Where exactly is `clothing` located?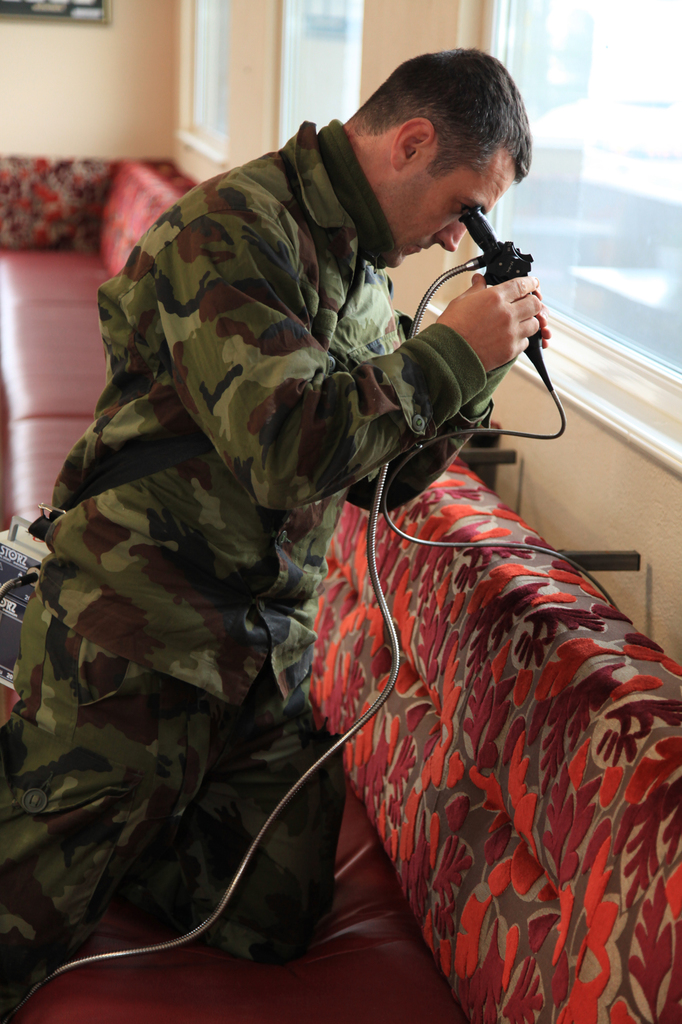
Its bounding box is (79,95,570,1019).
